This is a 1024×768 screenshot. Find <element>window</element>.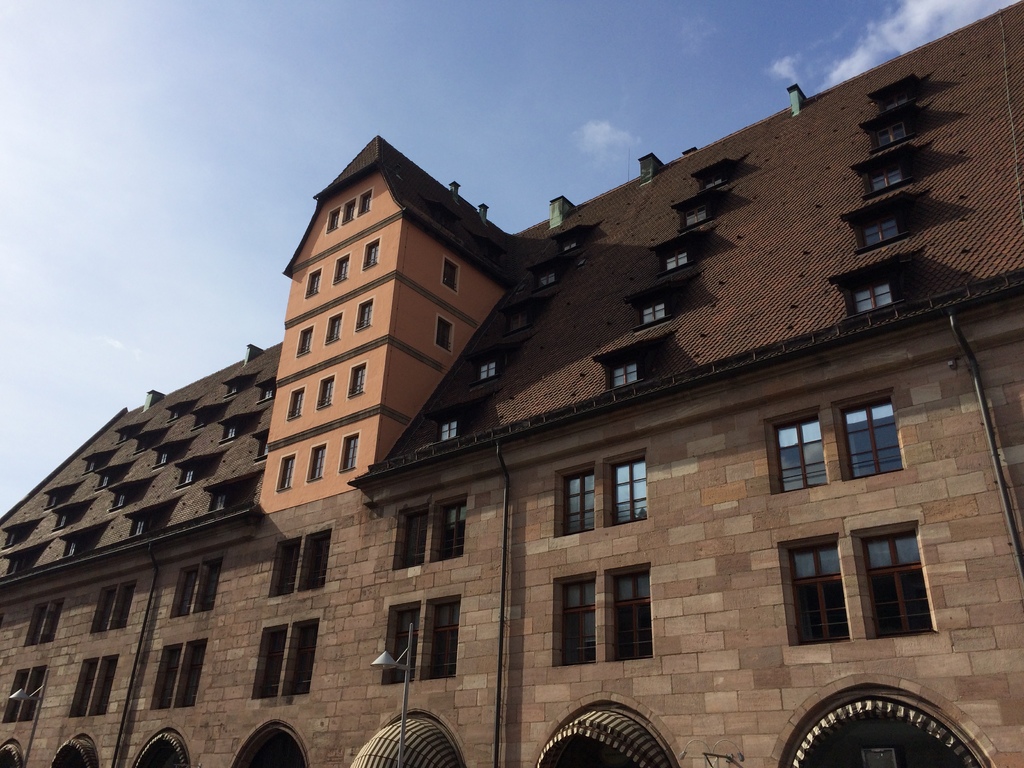
Bounding box: detection(56, 512, 70, 527).
